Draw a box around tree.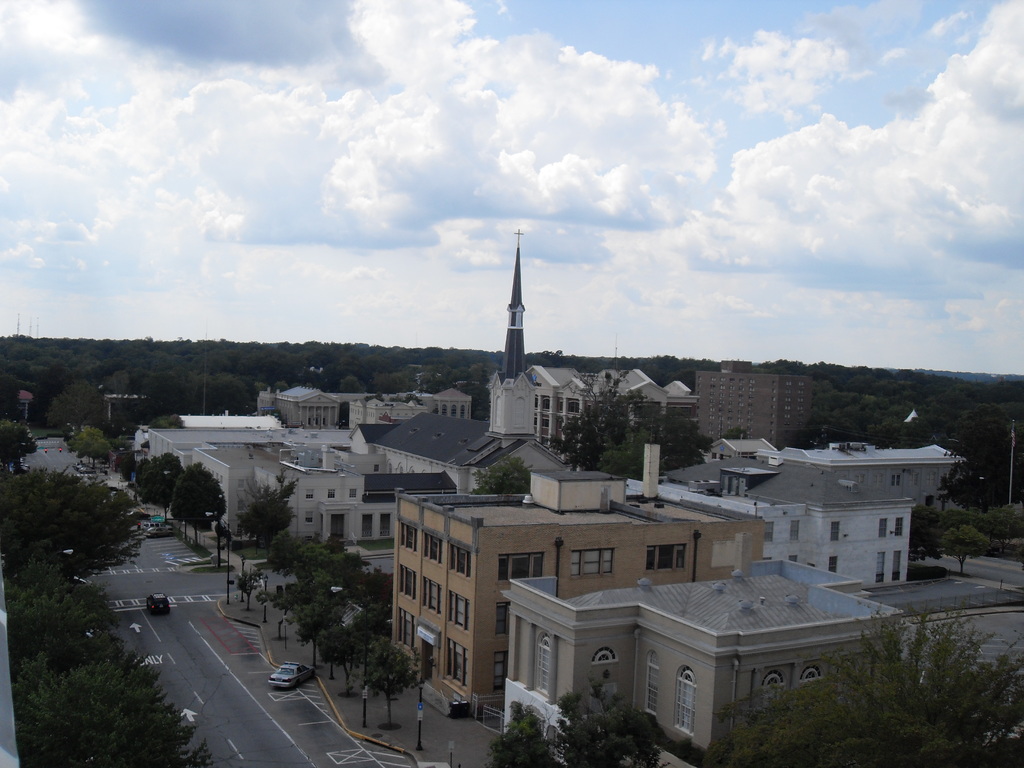
<box>0,547,118,653</box>.
